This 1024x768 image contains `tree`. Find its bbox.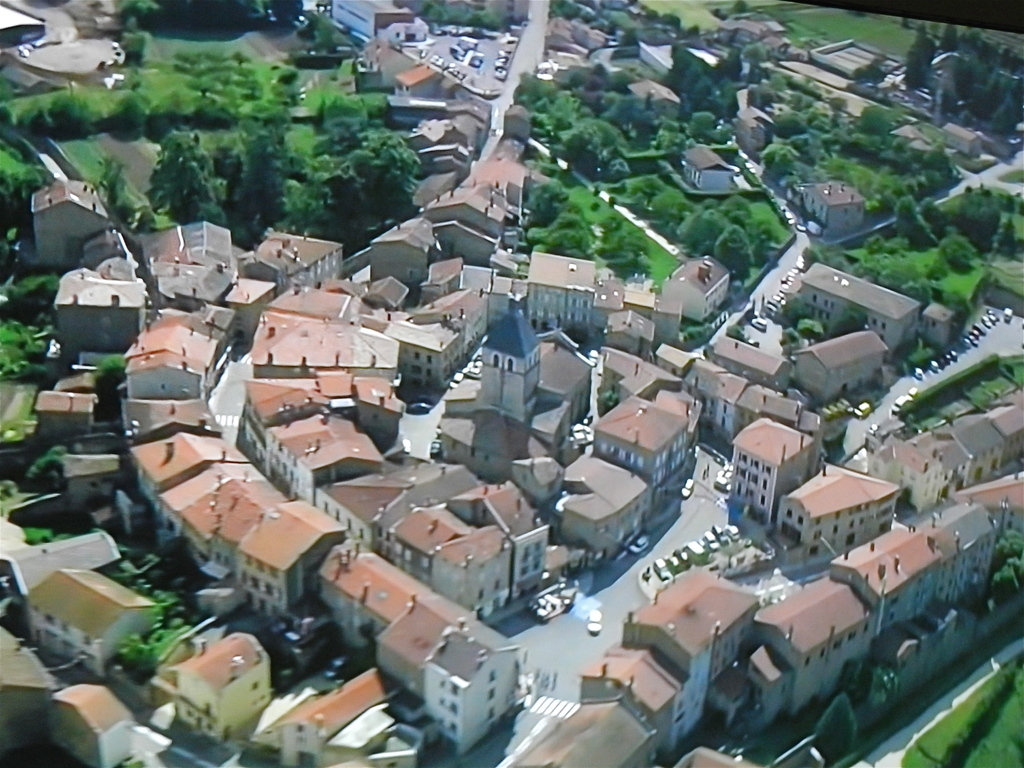
crop(945, 664, 1017, 767).
